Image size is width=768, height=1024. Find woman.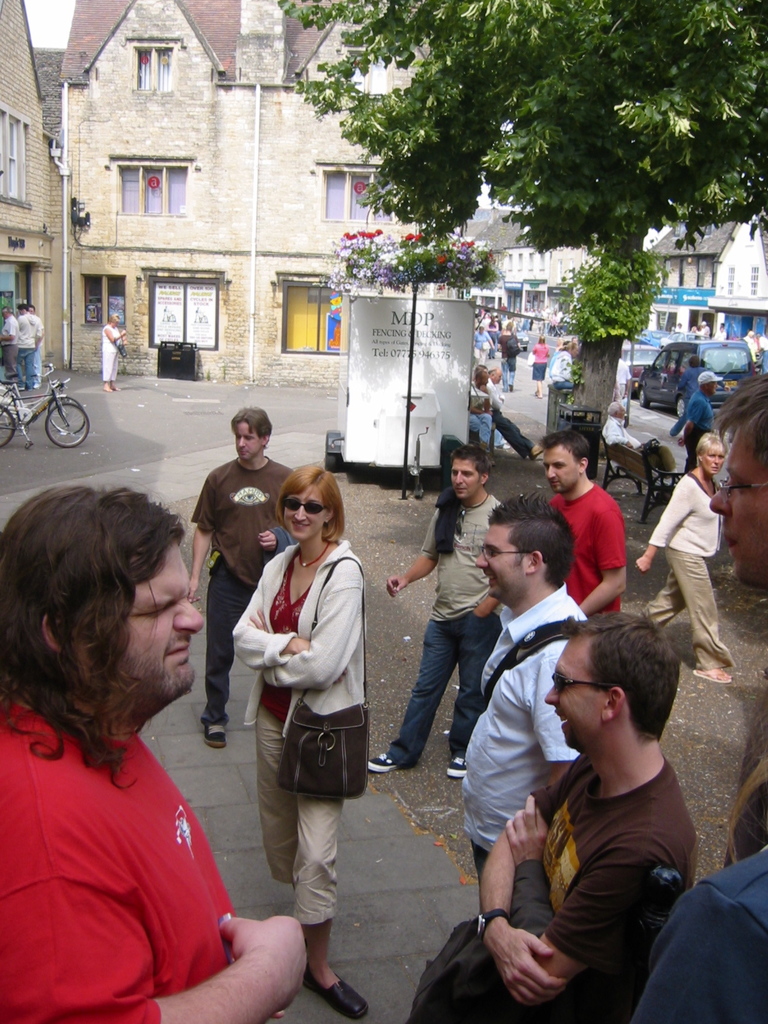
Rect(241, 425, 383, 943).
